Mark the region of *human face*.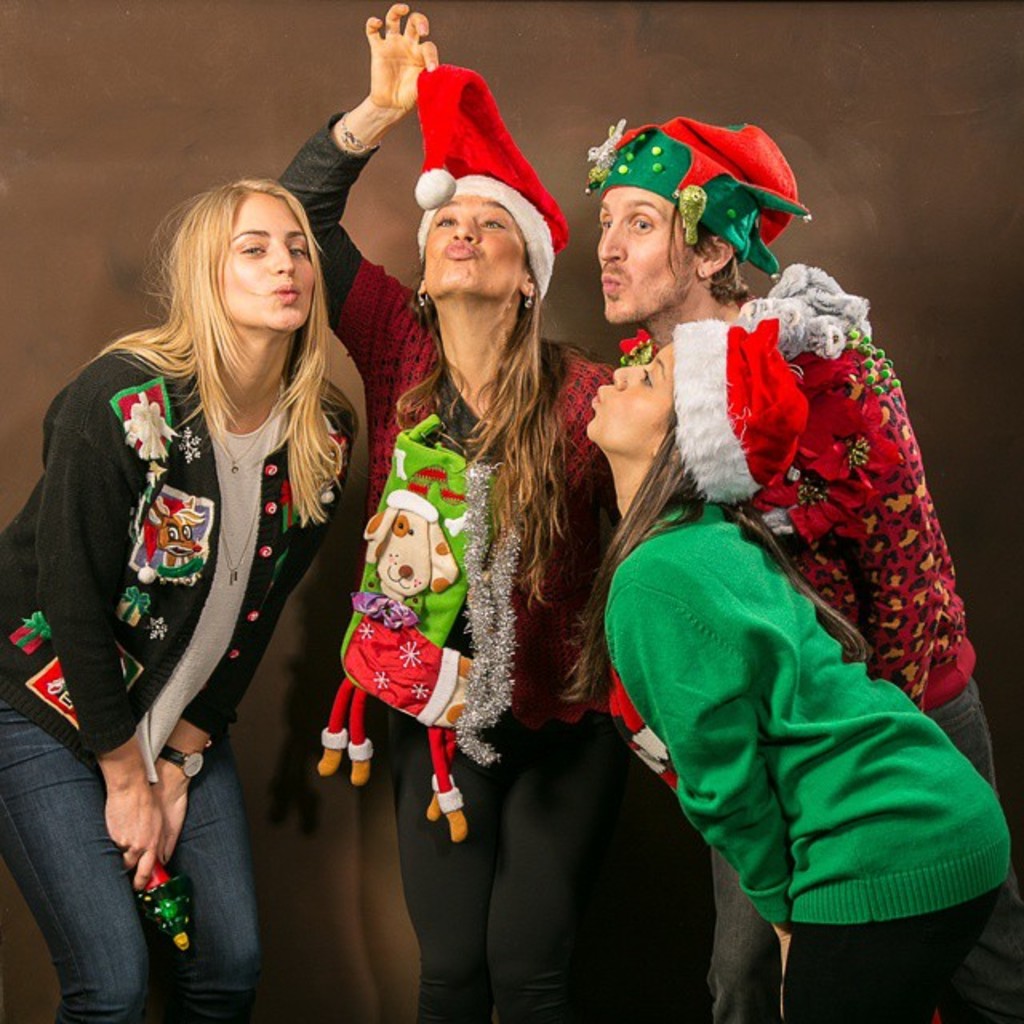
Region: detection(587, 338, 677, 446).
